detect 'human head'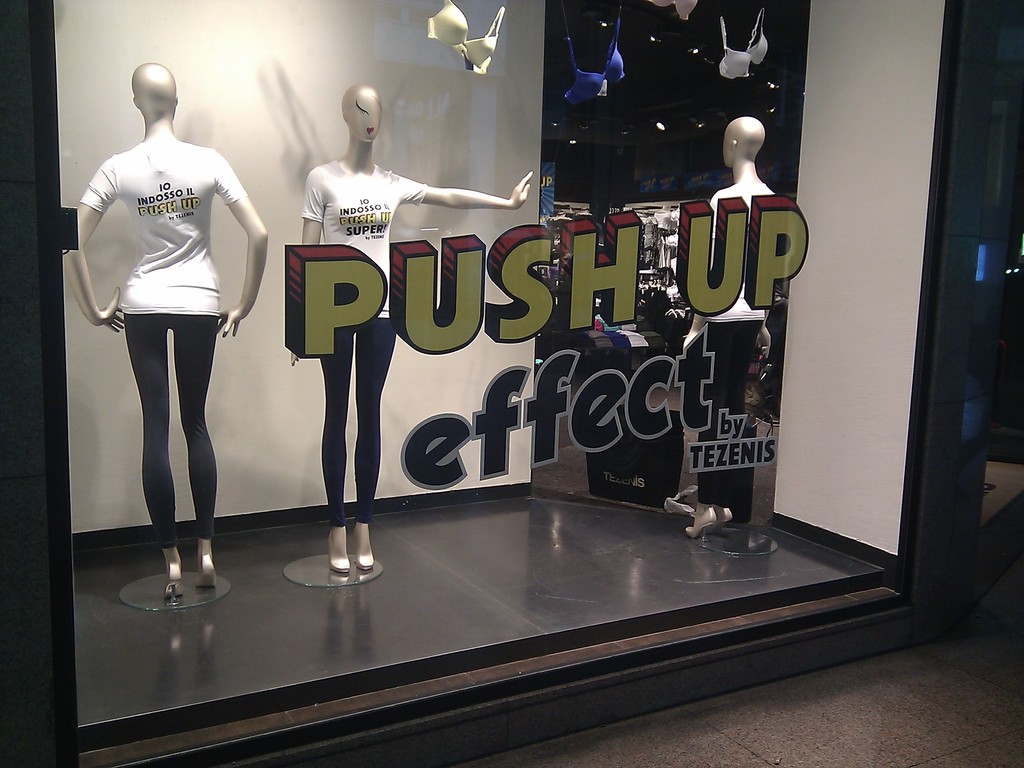
131:60:177:114
